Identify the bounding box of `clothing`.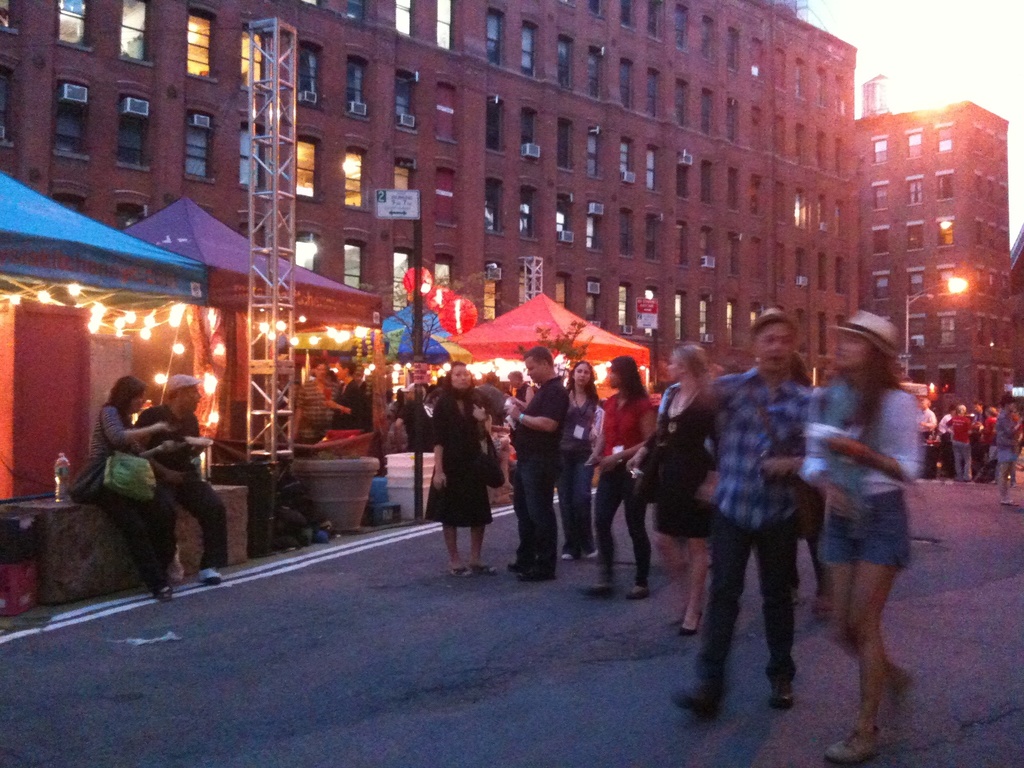
bbox(133, 405, 198, 488).
